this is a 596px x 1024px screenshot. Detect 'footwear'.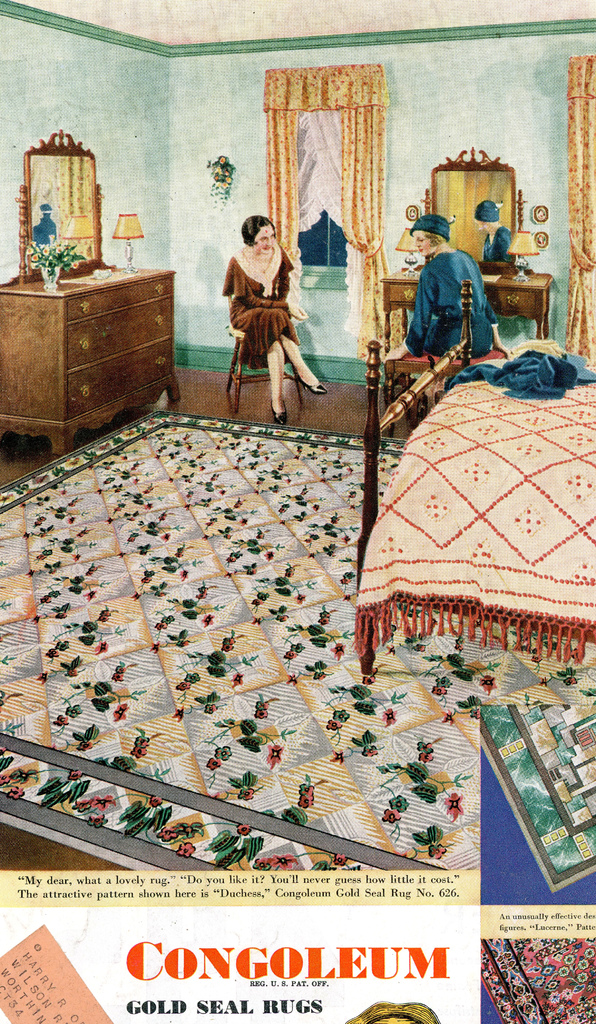
bbox(270, 401, 290, 429).
